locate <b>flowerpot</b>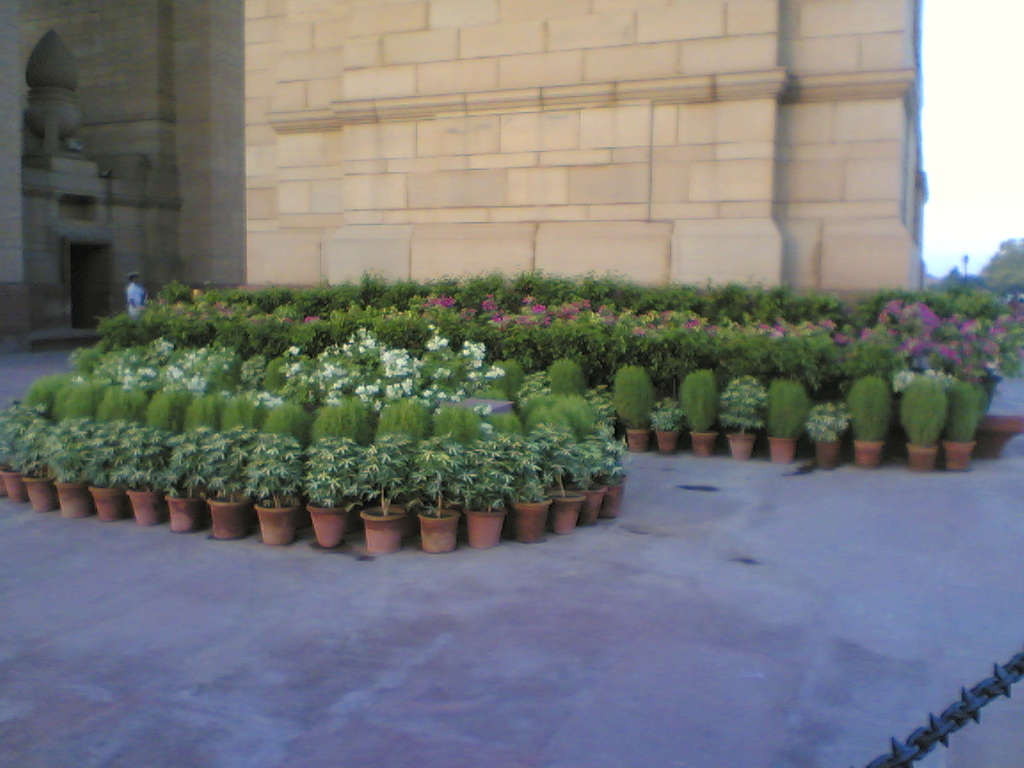
x1=308 y1=507 x2=349 y2=547
